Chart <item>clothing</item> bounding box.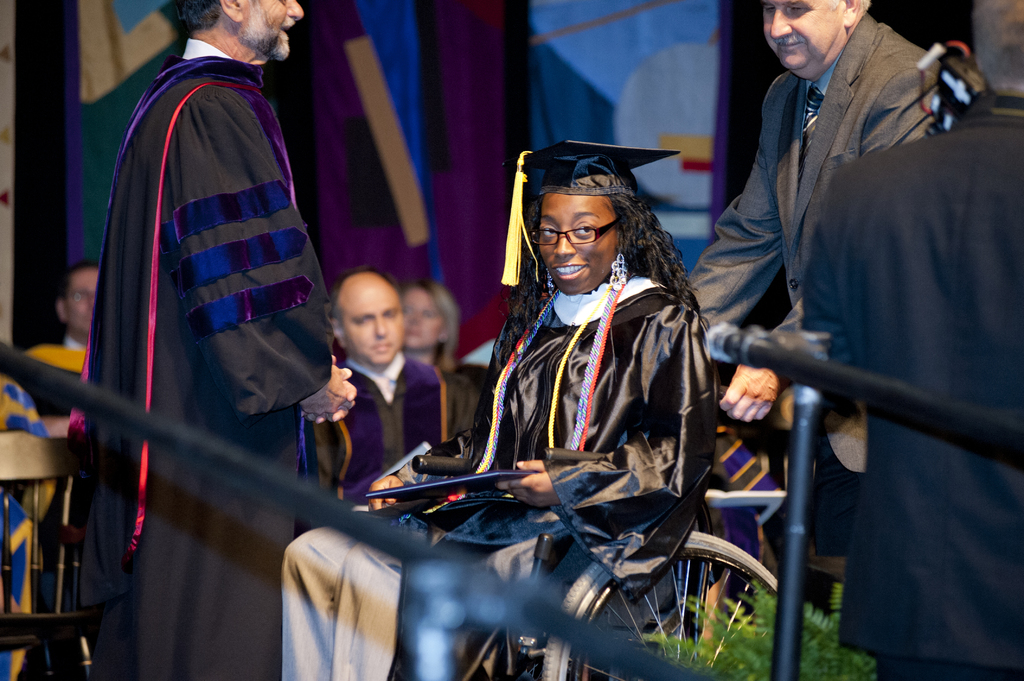
Charted: box=[67, 33, 334, 634].
